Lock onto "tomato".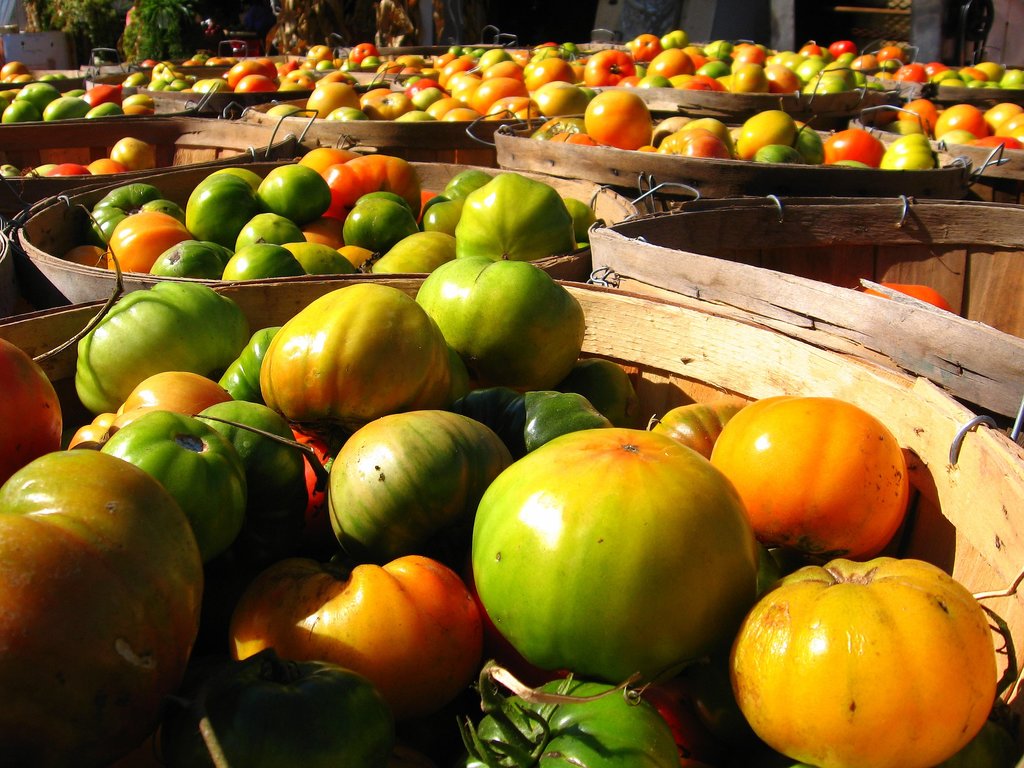
Locked: bbox(453, 669, 682, 767).
